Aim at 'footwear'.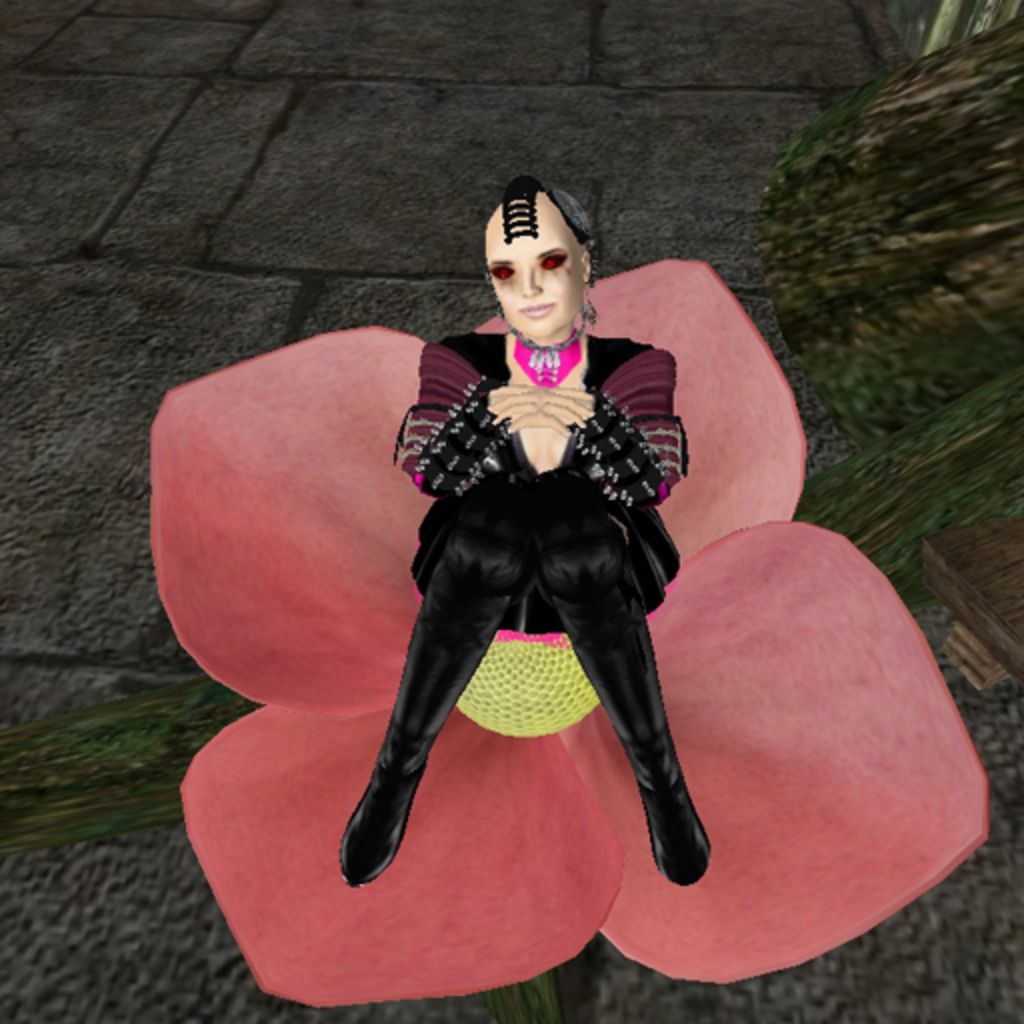
Aimed at [350,578,518,886].
